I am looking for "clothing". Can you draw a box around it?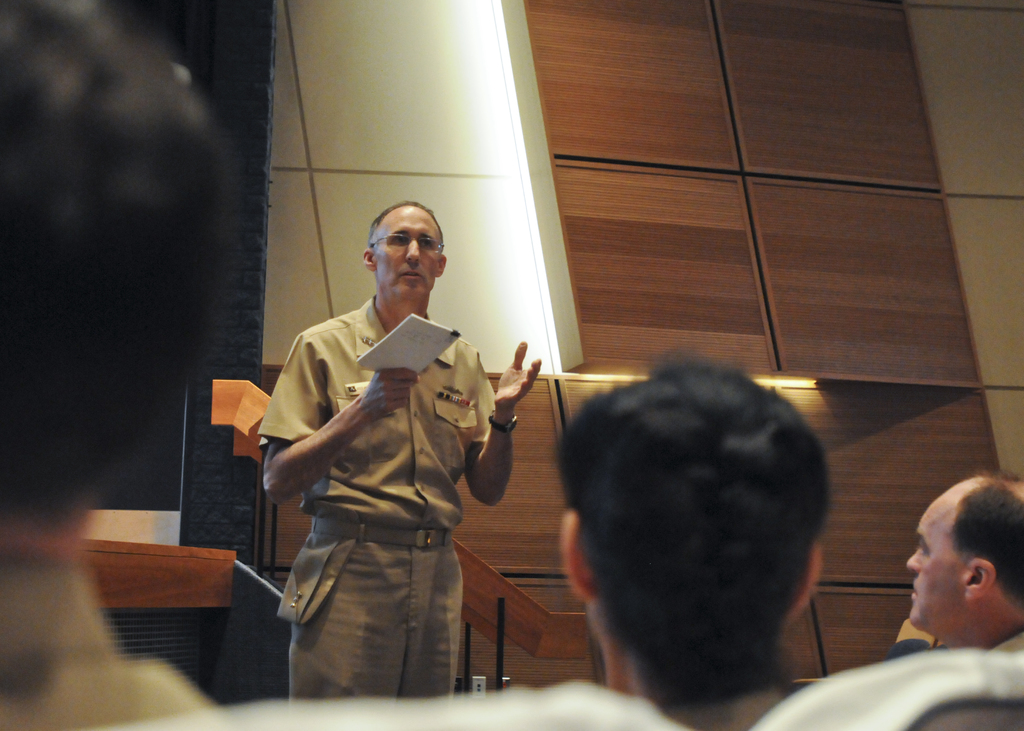
Sure, the bounding box is x1=252 y1=268 x2=532 y2=694.
